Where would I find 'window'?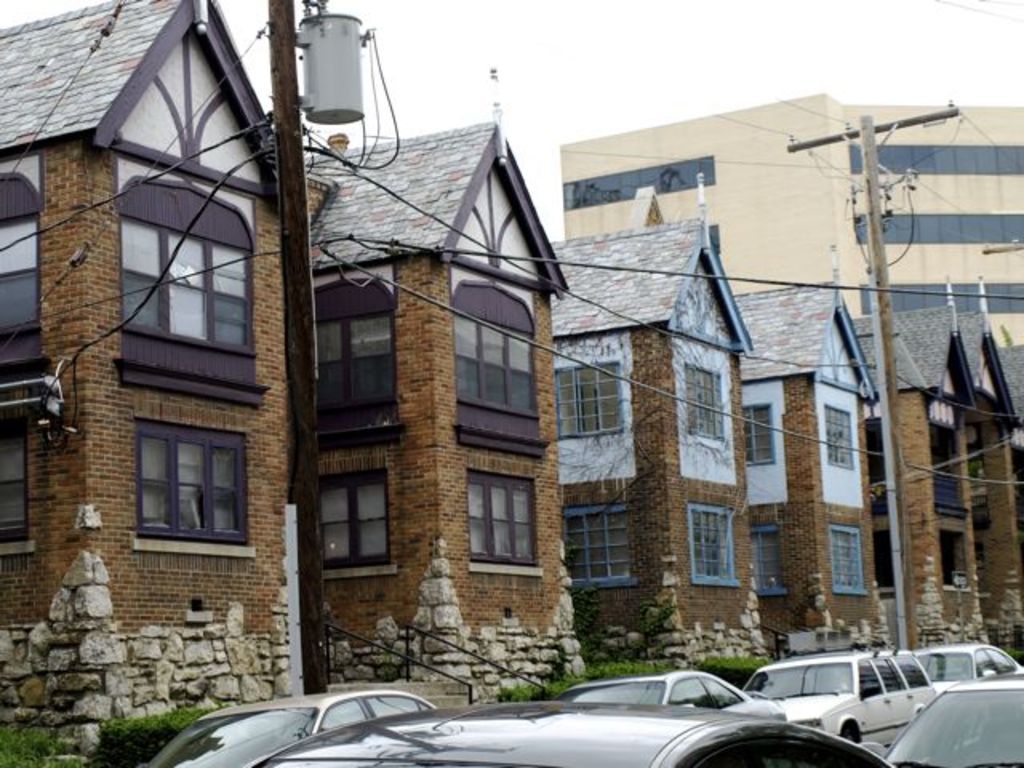
At <box>110,178,254,379</box>.
